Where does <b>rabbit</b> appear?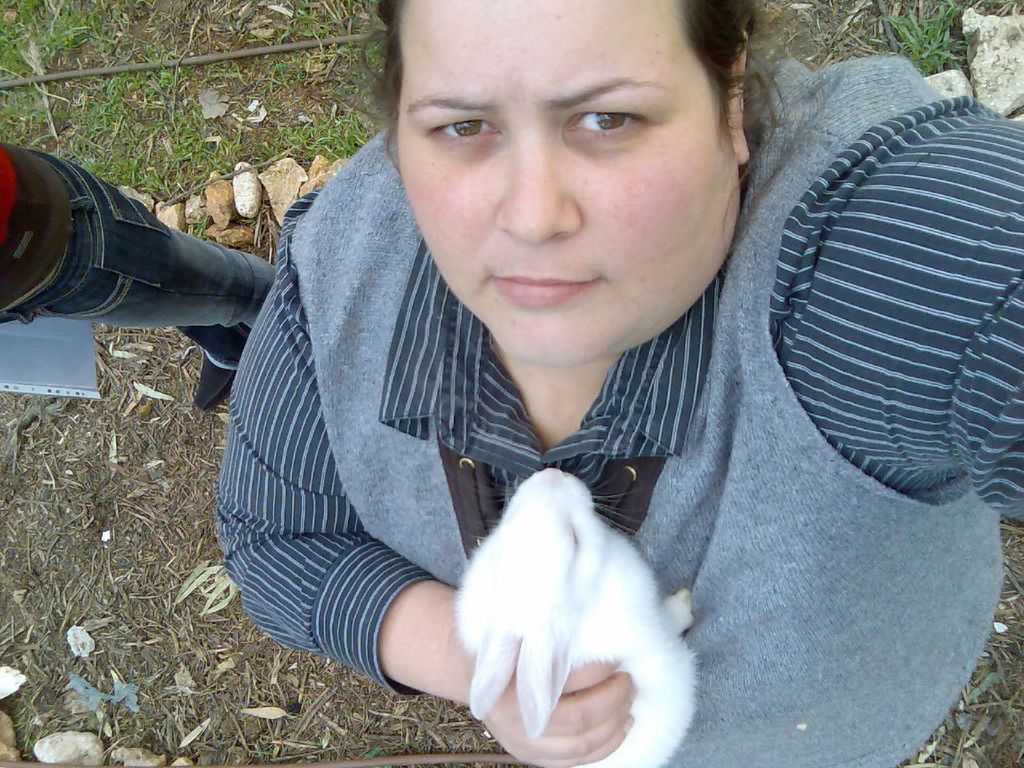
Appears at [left=451, top=469, right=705, bottom=767].
